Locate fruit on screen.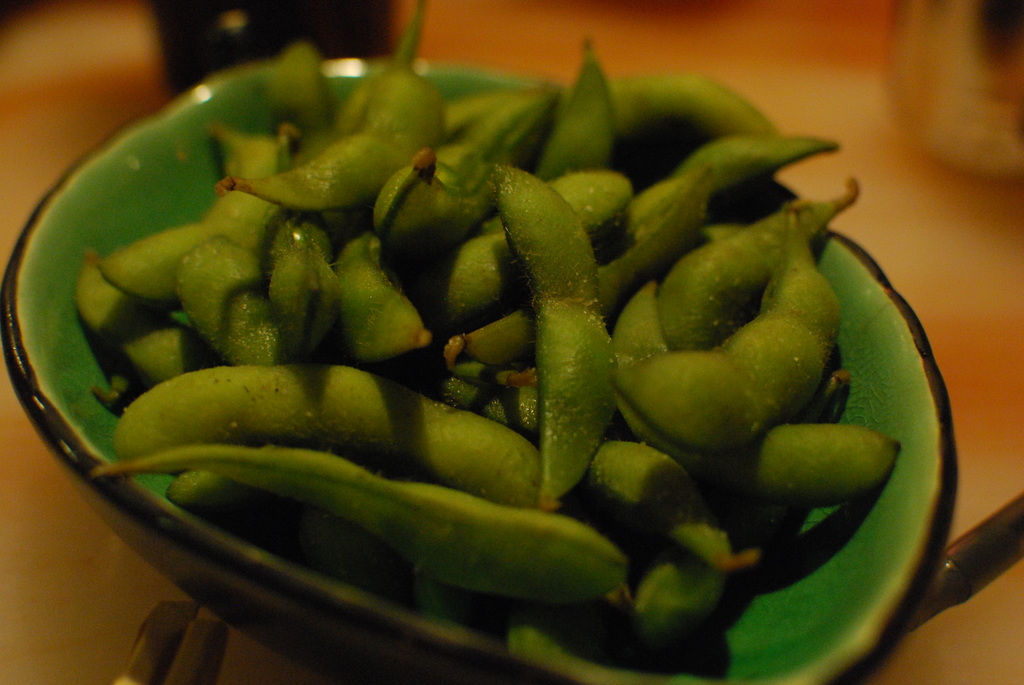
On screen at <box>630,198,833,485</box>.
